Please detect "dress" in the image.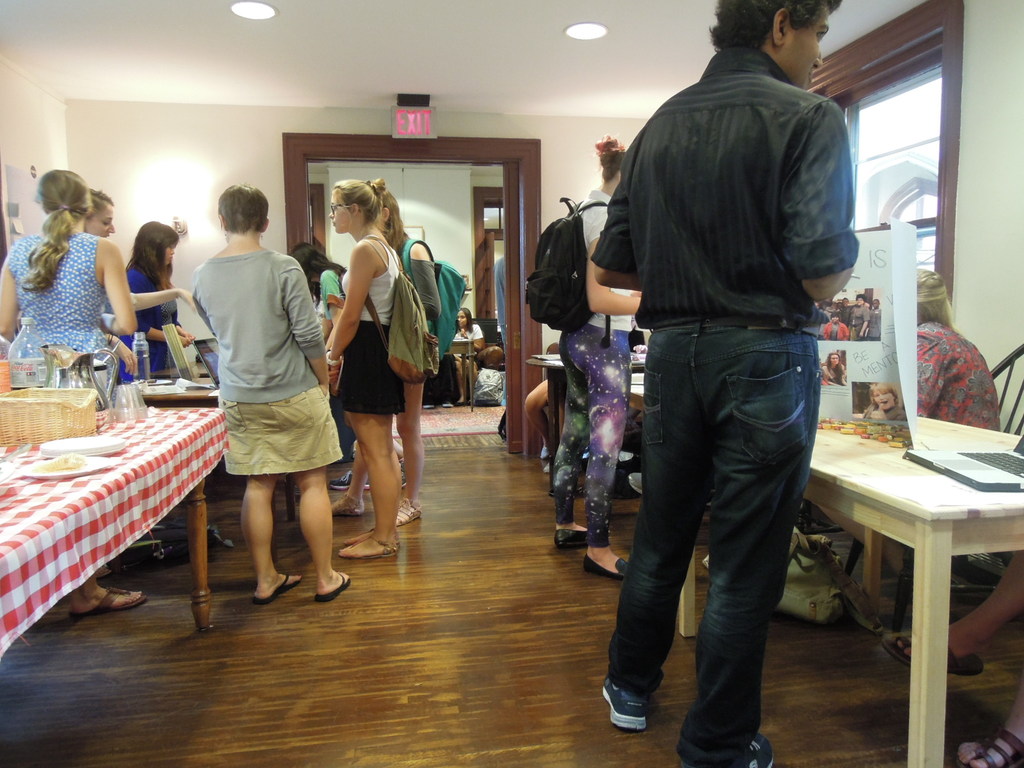
locate(7, 237, 118, 389).
